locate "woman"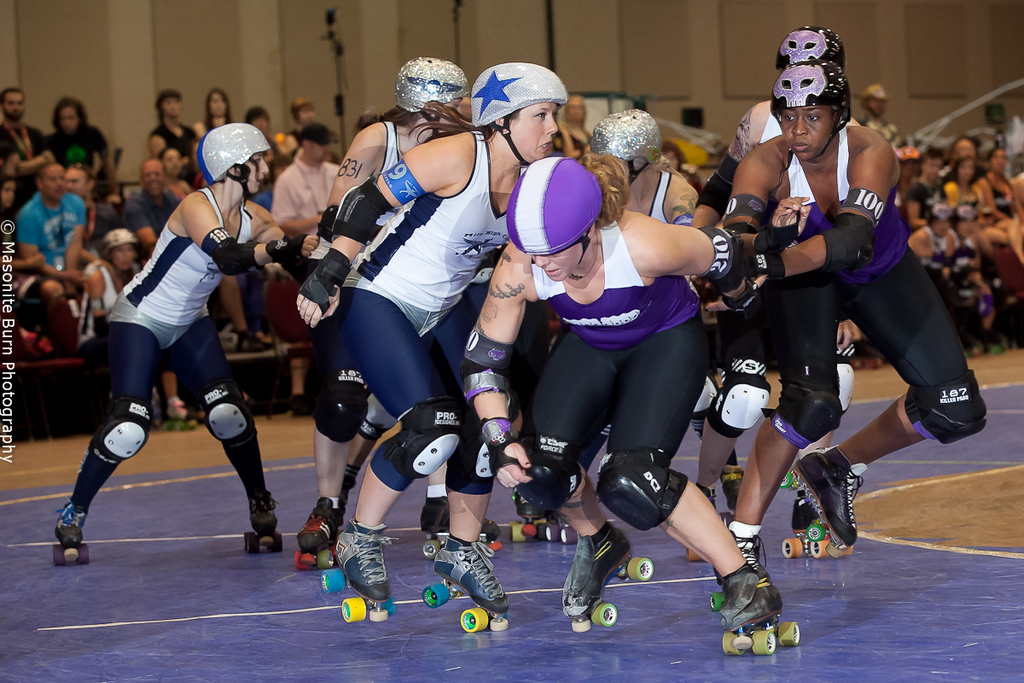
<box>39,95,117,194</box>
